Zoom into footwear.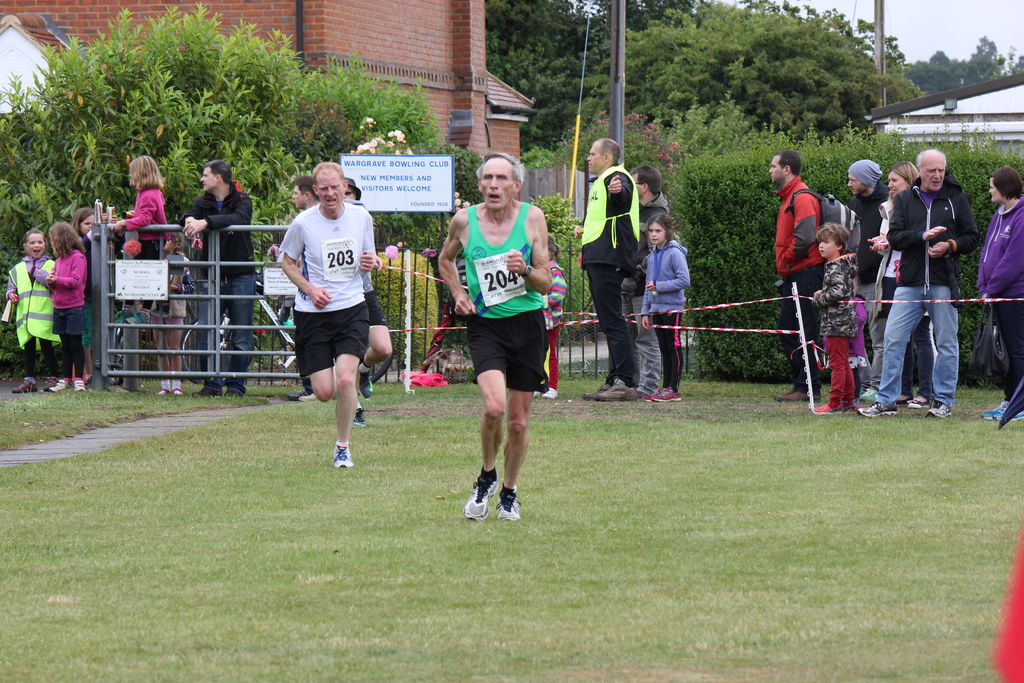
Zoom target: locate(641, 386, 683, 403).
